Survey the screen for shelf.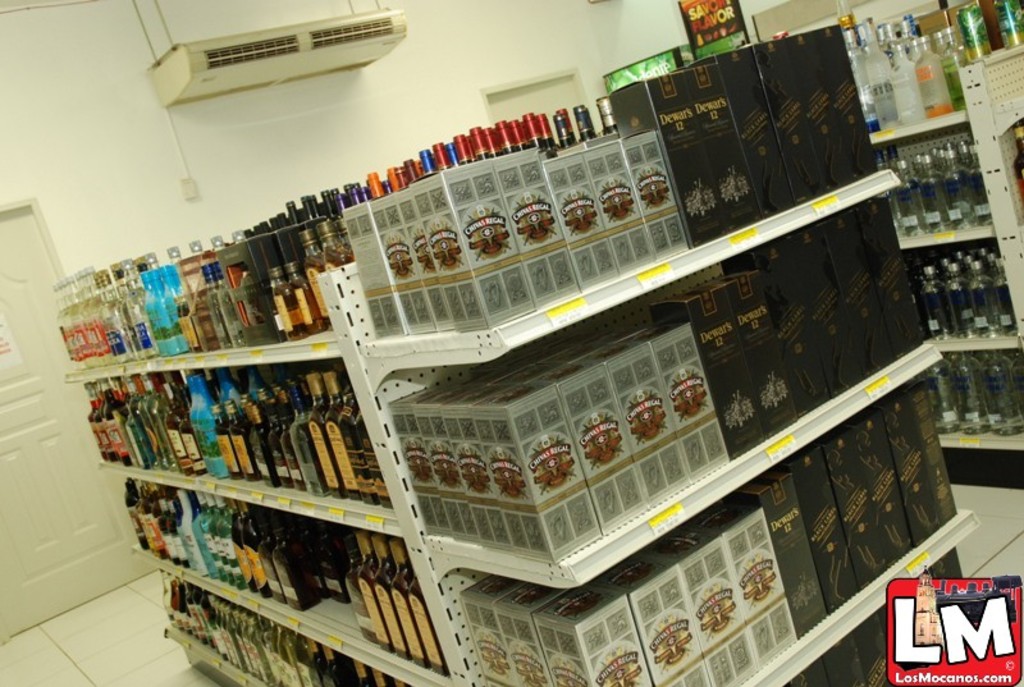
Survey found: <region>326, 134, 975, 686</region>.
